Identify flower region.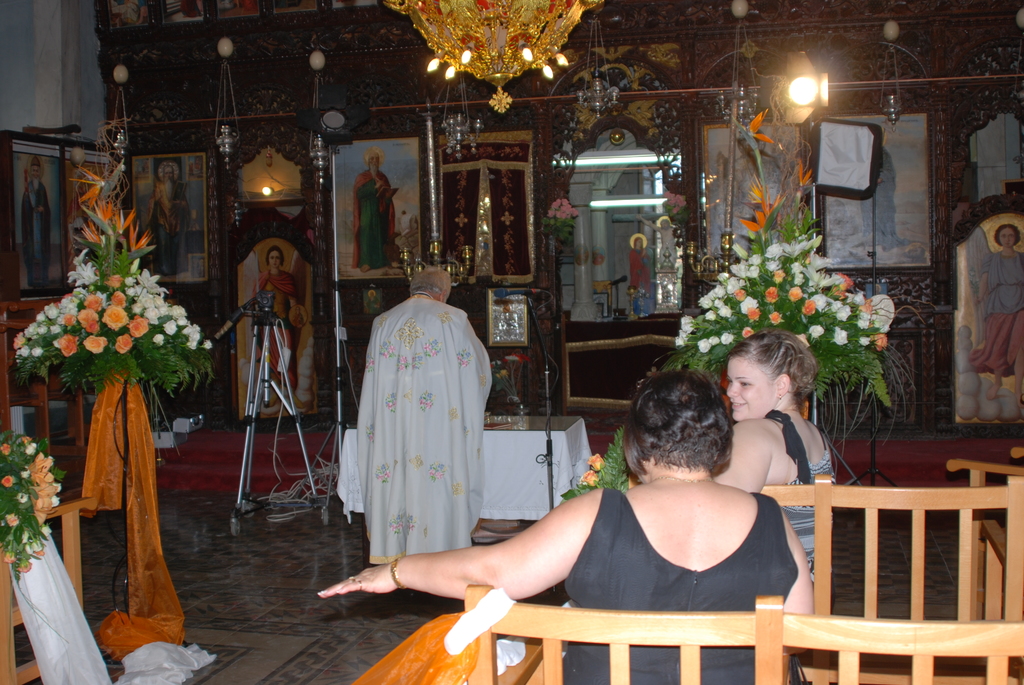
Region: [left=732, top=113, right=772, bottom=141].
